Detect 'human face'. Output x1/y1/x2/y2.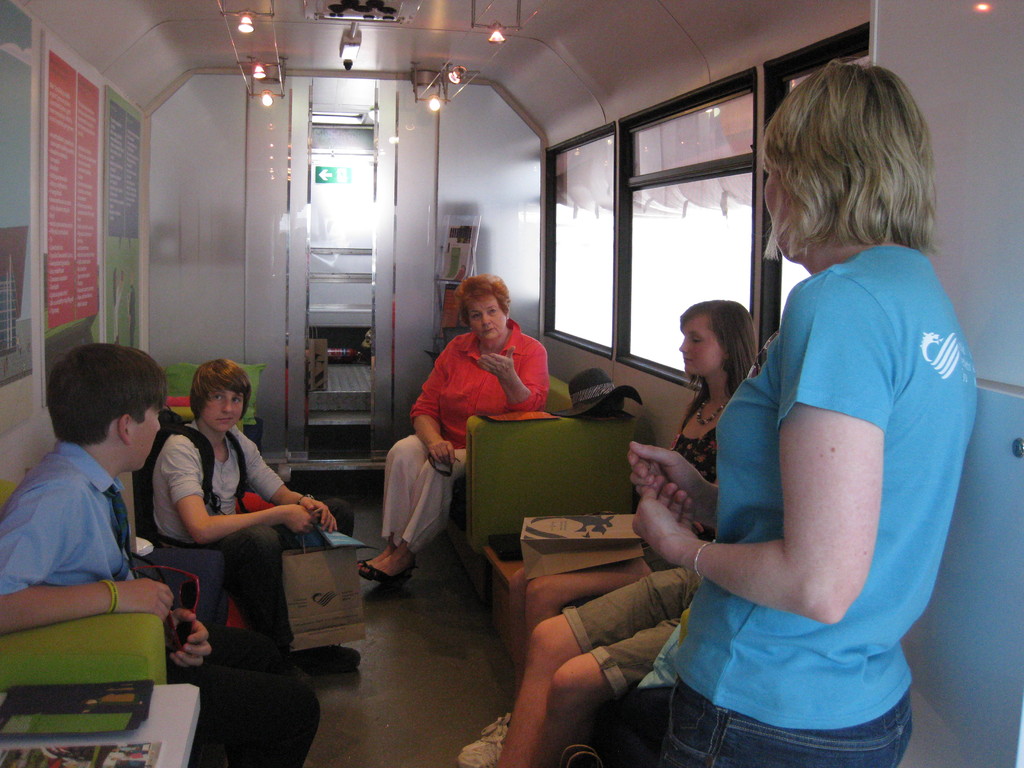
765/163/784/252.
